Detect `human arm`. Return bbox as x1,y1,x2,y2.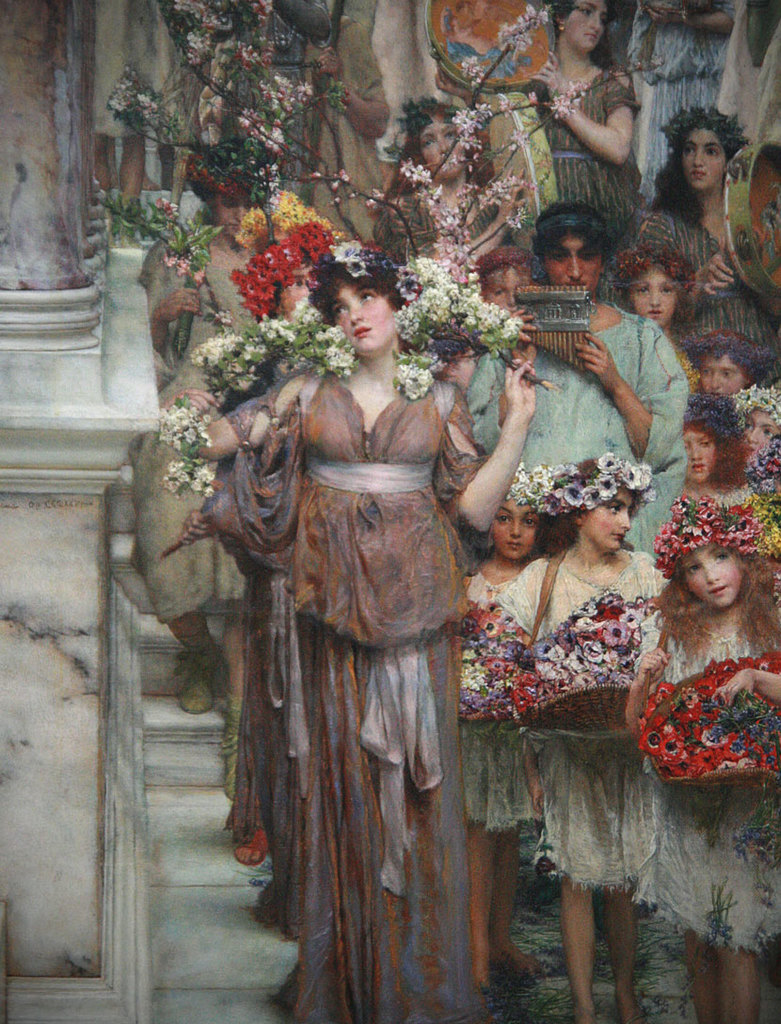
528,46,634,171.
